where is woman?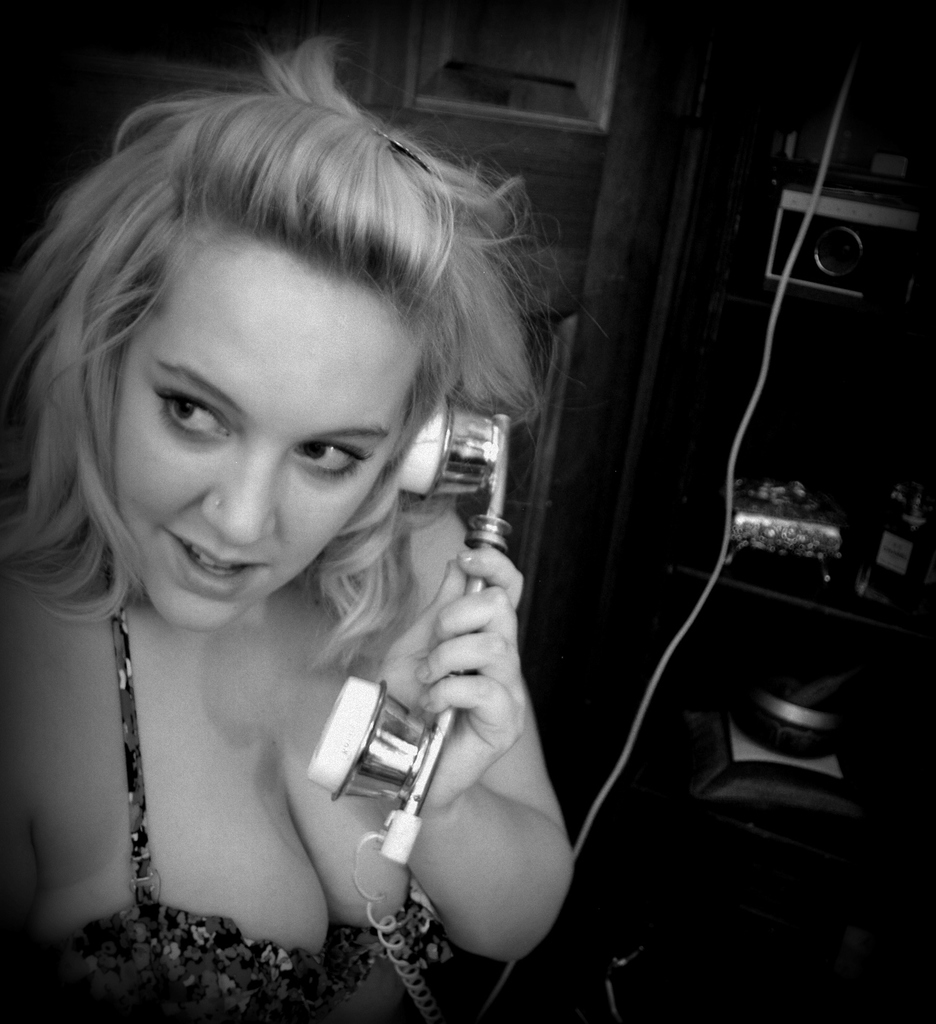
(0, 59, 651, 1008).
